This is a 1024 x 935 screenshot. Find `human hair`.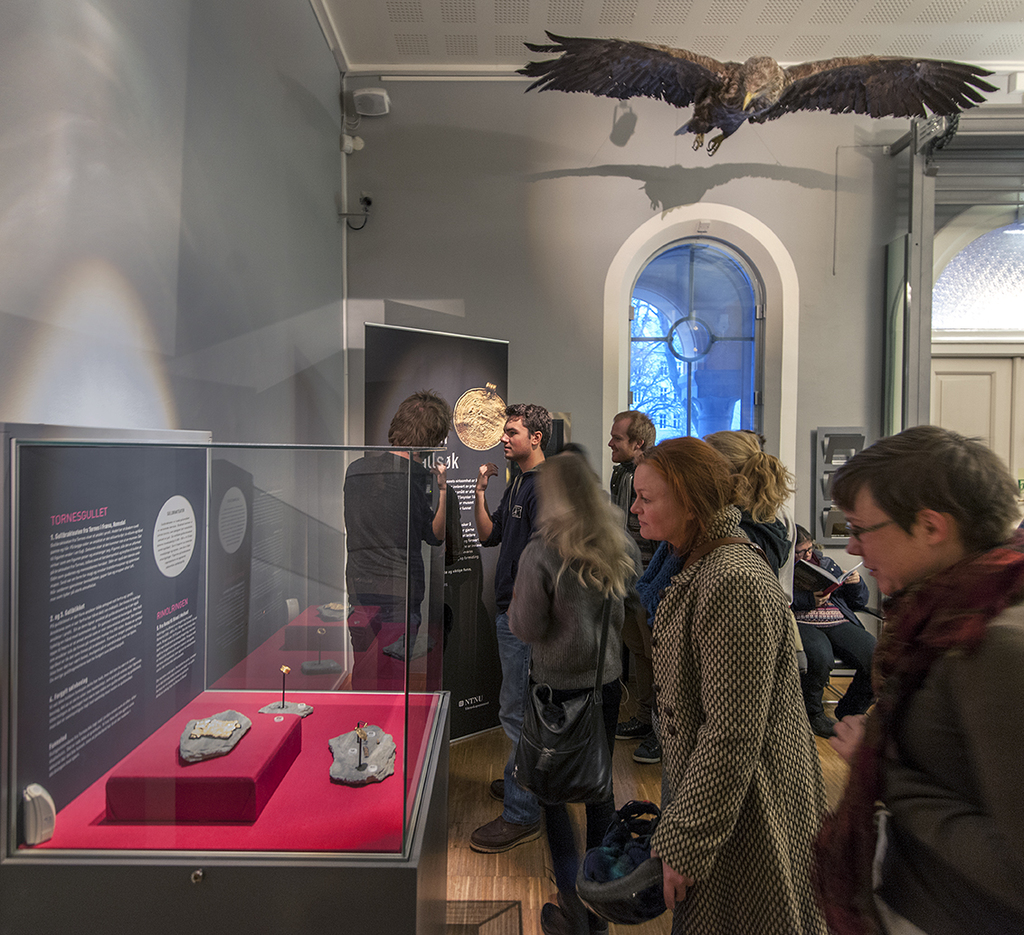
Bounding box: <region>389, 388, 454, 458</region>.
